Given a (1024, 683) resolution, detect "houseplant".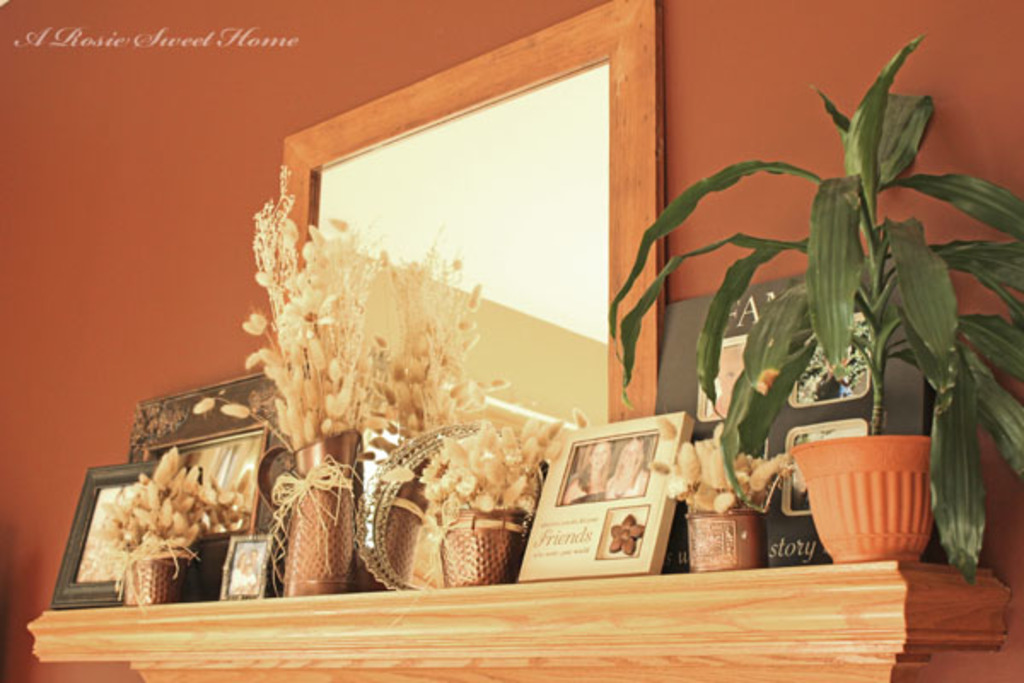
[597,31,1022,577].
